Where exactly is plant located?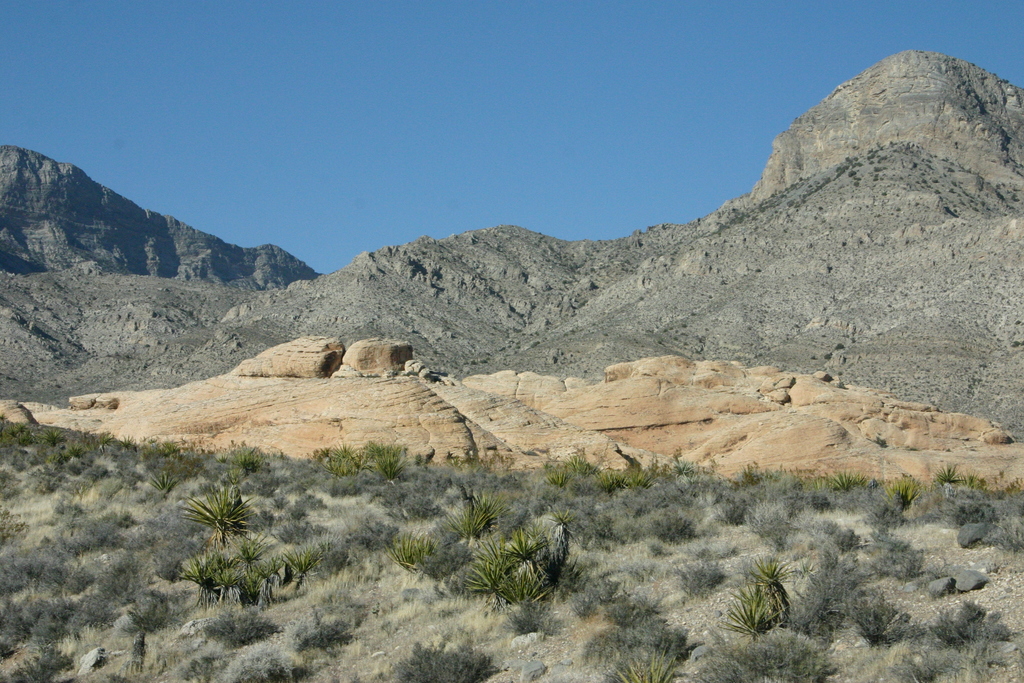
Its bounding box is <region>932, 454, 965, 483</region>.
